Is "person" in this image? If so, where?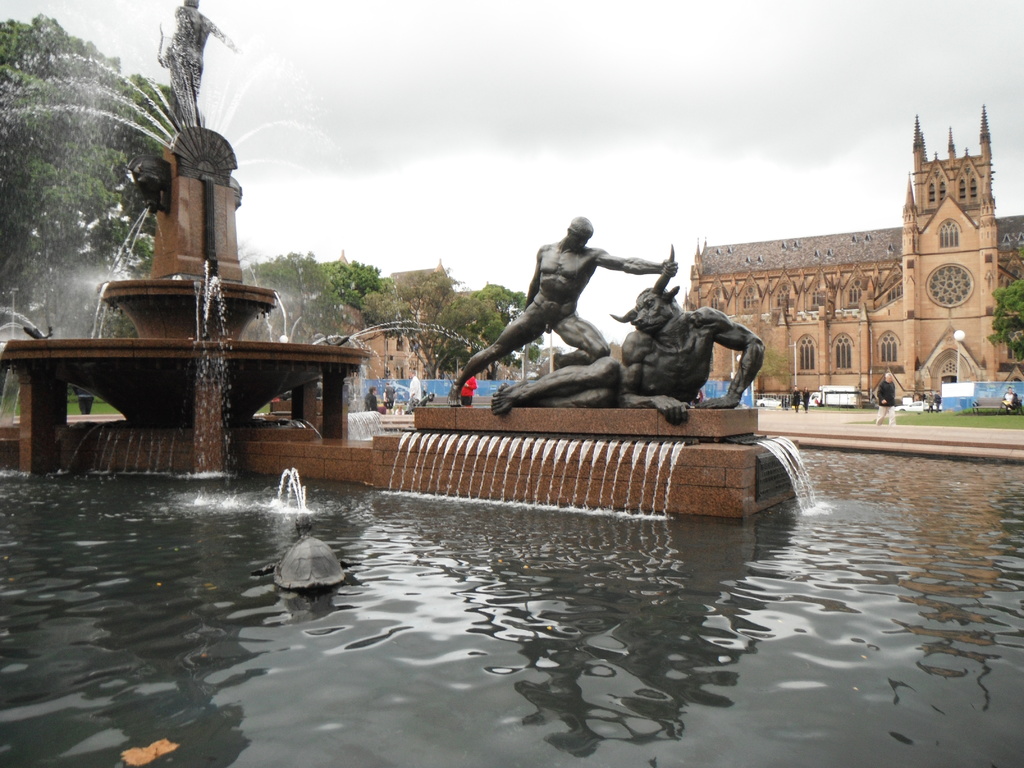
Yes, at 933, 390, 941, 411.
